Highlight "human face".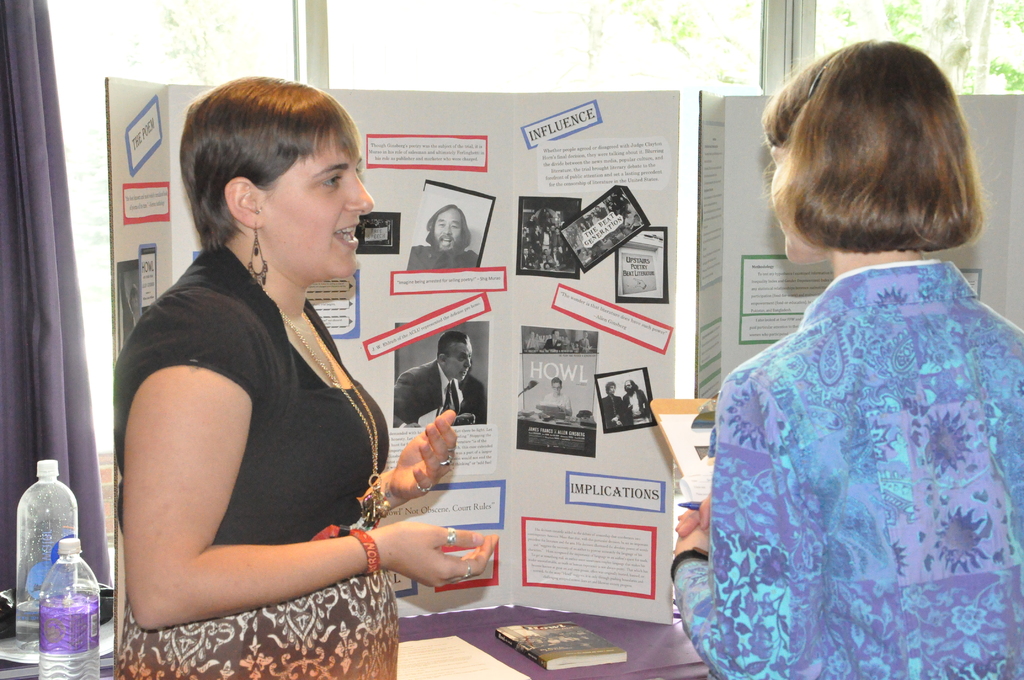
Highlighted region: {"left": 769, "top": 145, "right": 829, "bottom": 263}.
